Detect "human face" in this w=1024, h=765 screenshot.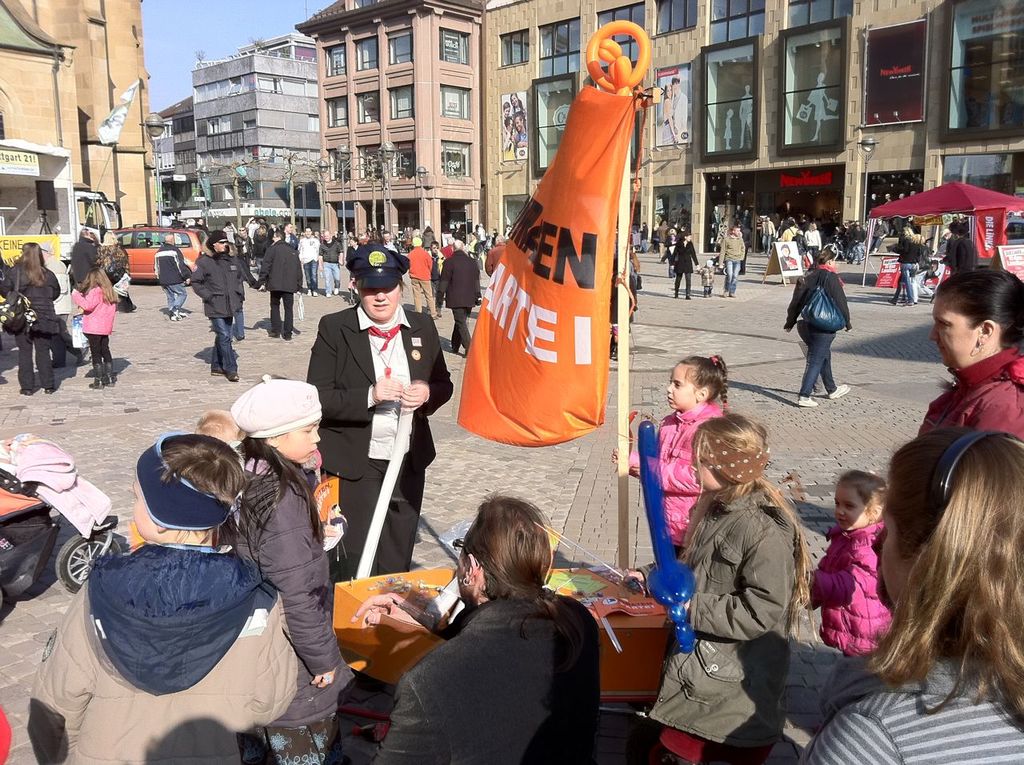
Detection: bbox(937, 302, 978, 366).
